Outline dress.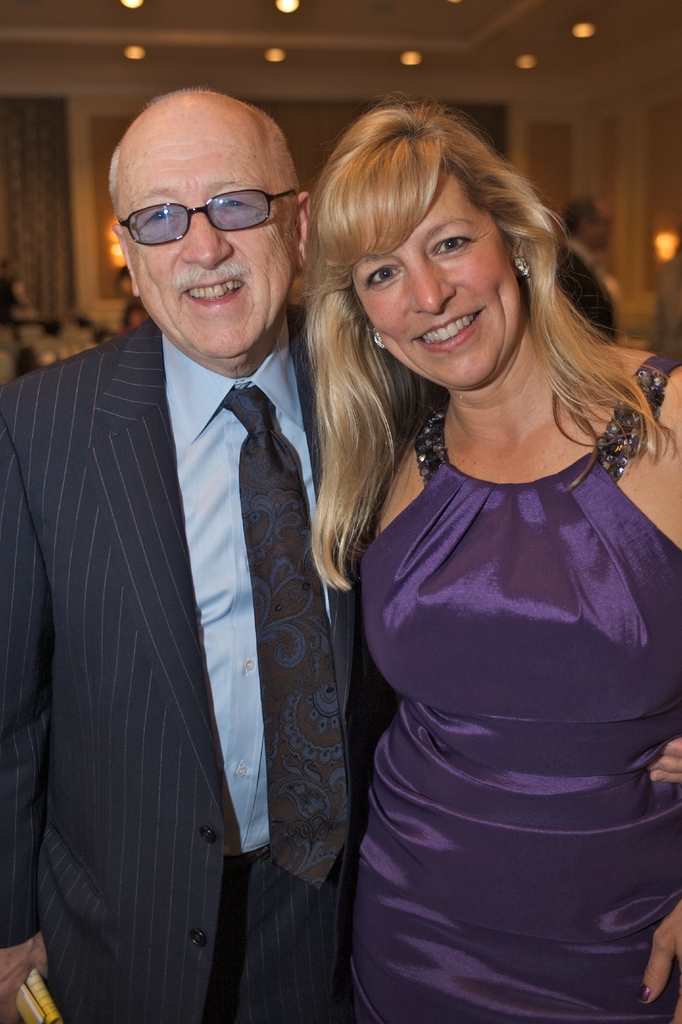
Outline: (x1=325, y1=513, x2=676, y2=987).
